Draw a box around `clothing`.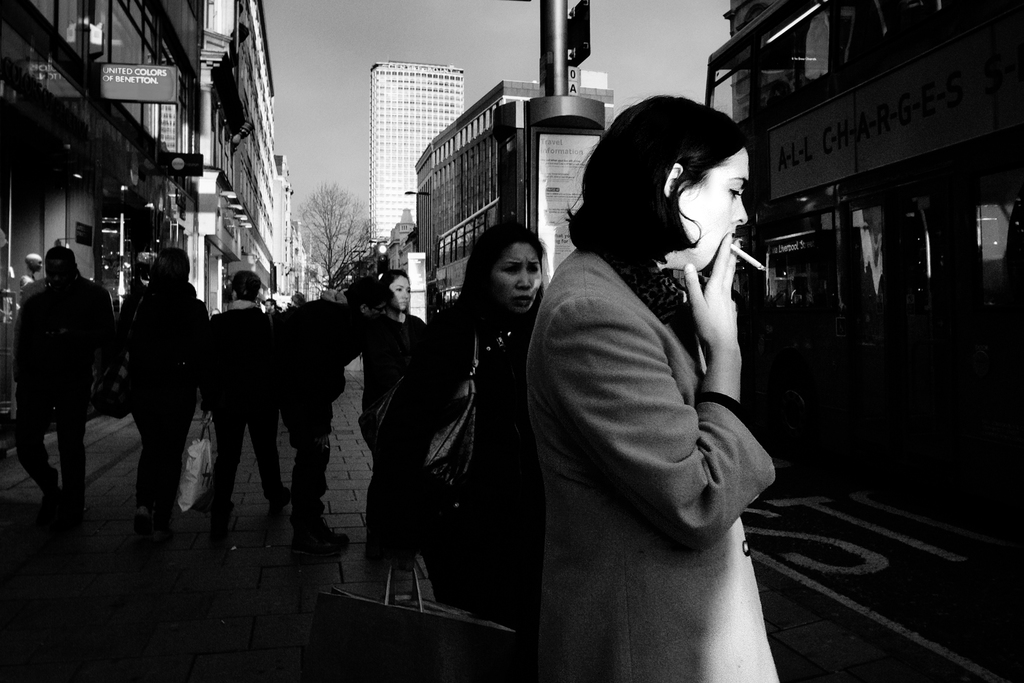
box(409, 294, 536, 624).
